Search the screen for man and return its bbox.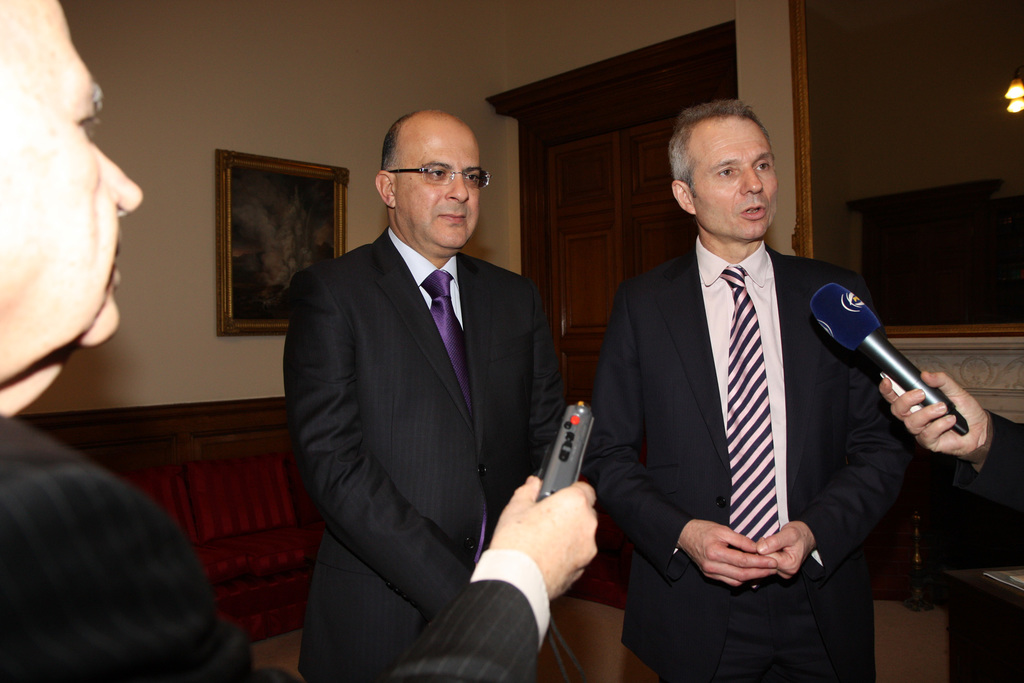
Found: locate(0, 0, 598, 682).
